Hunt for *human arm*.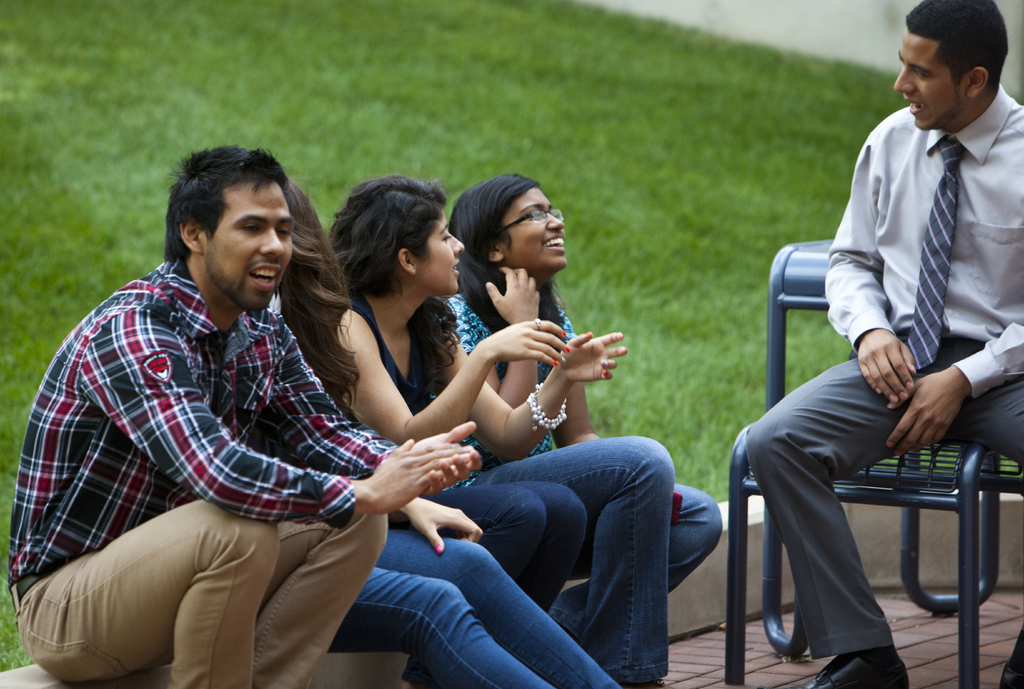
Hunted down at 77/307/476/516.
